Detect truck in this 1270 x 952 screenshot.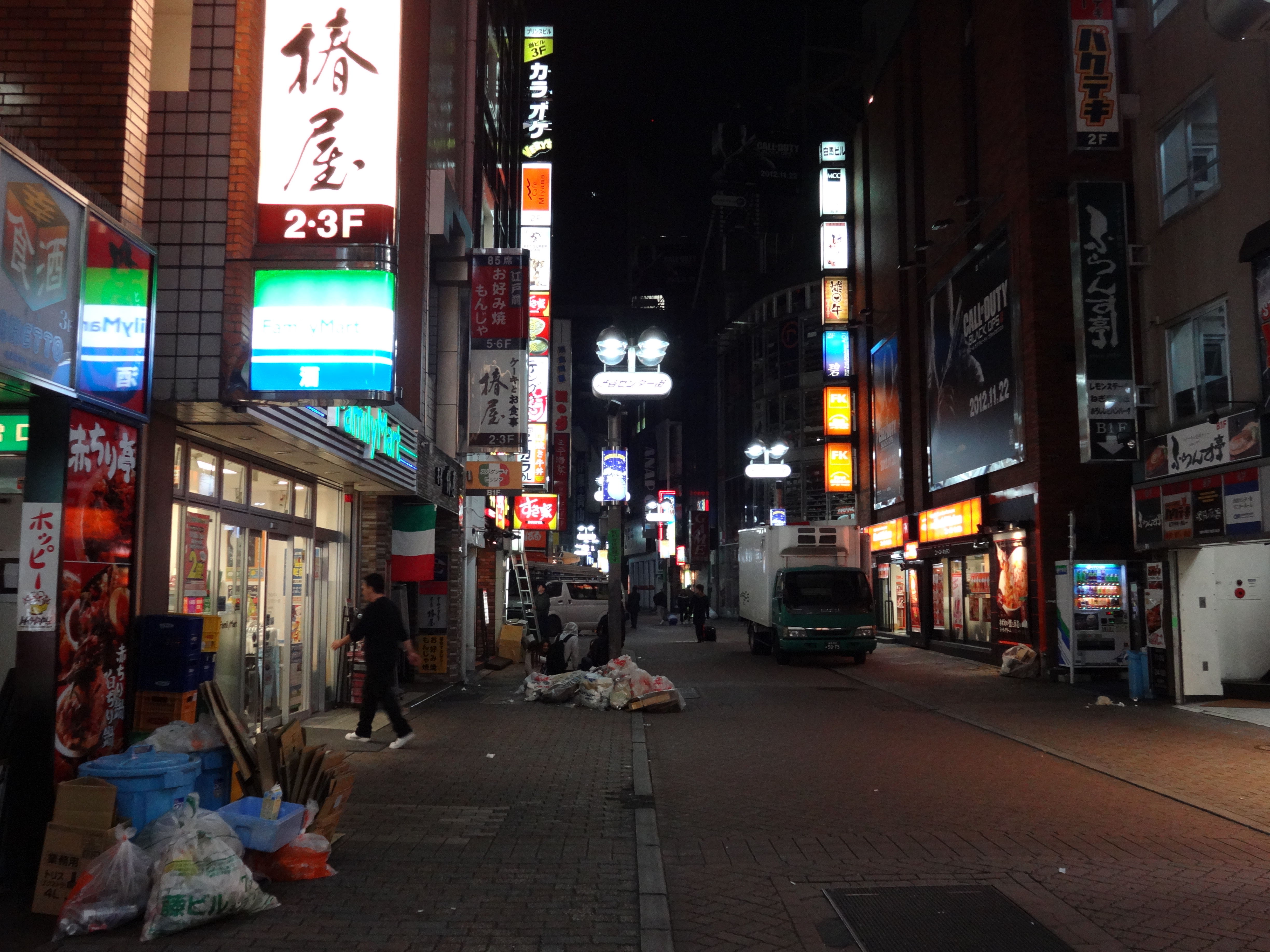
Detection: region(188, 136, 230, 173).
